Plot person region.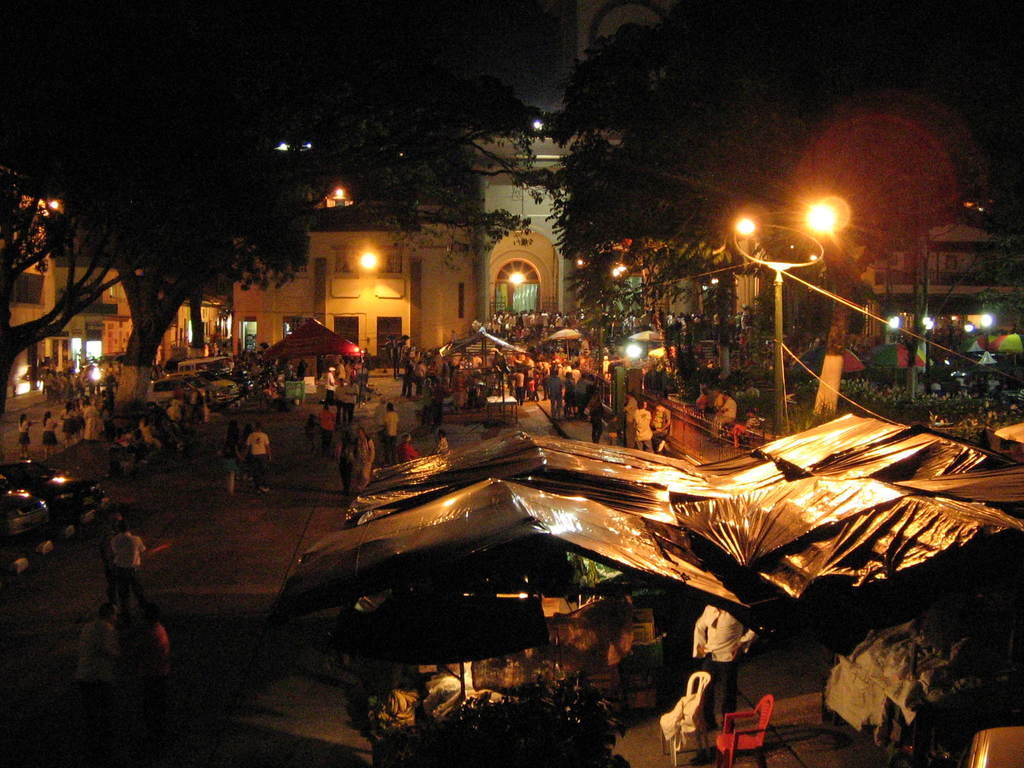
Plotted at region(121, 602, 175, 729).
